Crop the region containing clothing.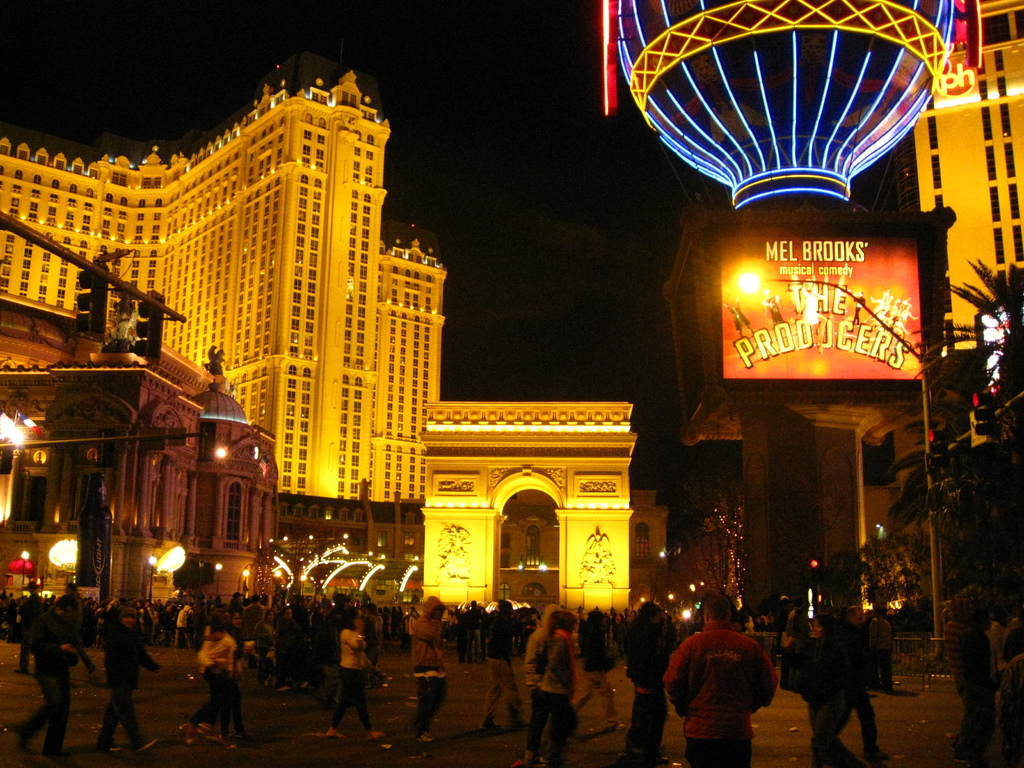
Crop region: [x1=942, y1=617, x2=1007, y2=767].
